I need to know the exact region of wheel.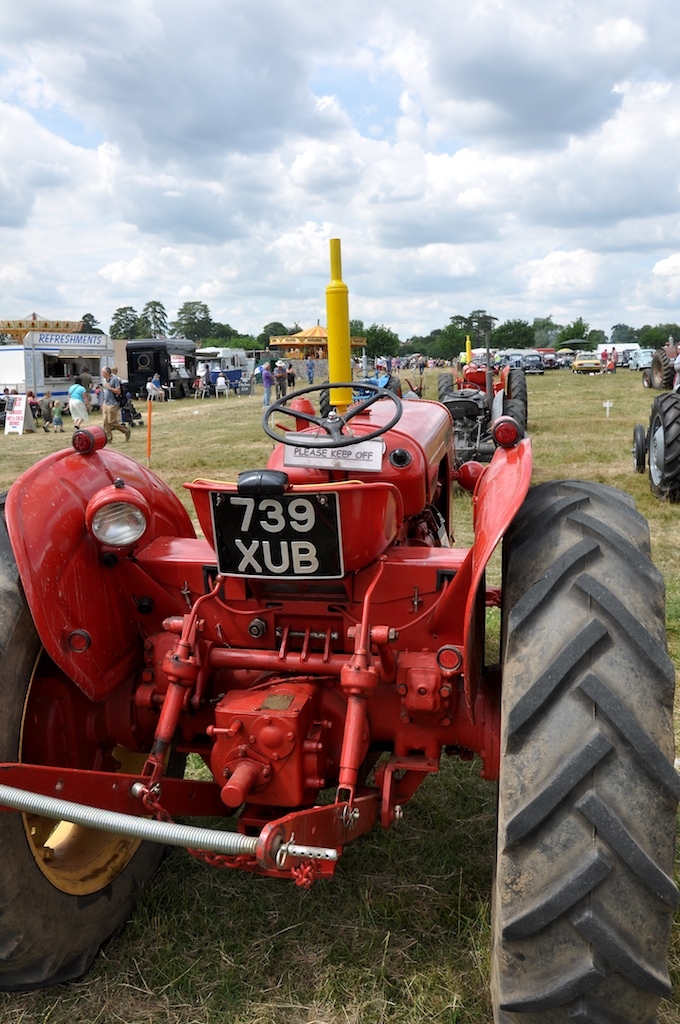
Region: 0, 485, 195, 985.
